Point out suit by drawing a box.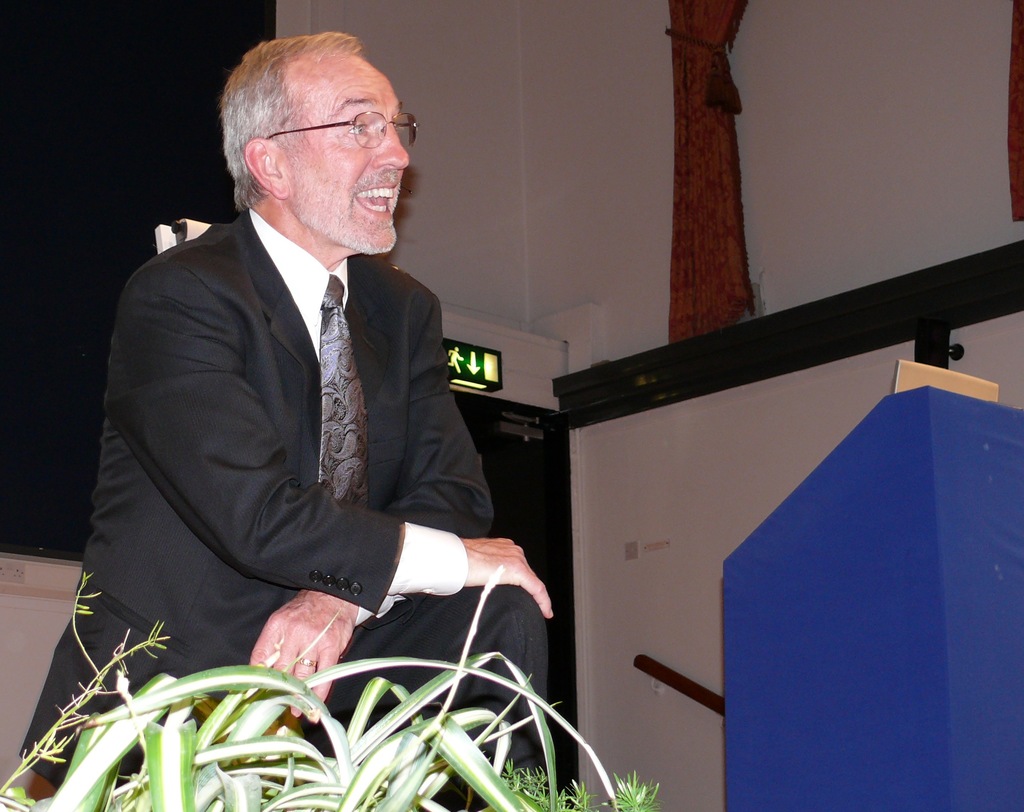
[84, 88, 524, 708].
